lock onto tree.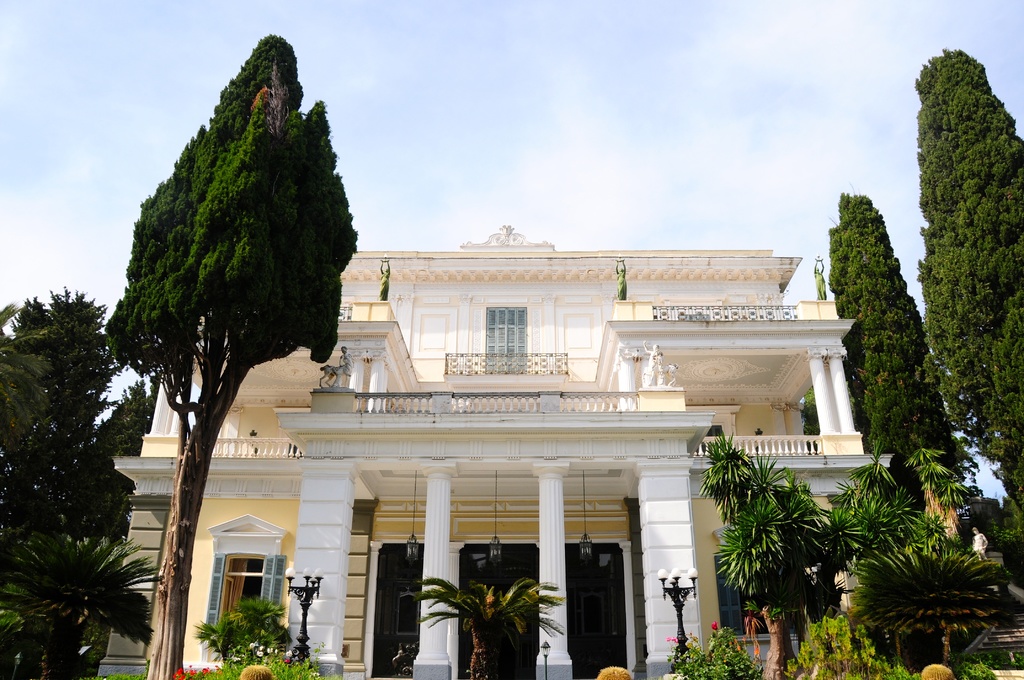
Locked: 0:304:54:435.
